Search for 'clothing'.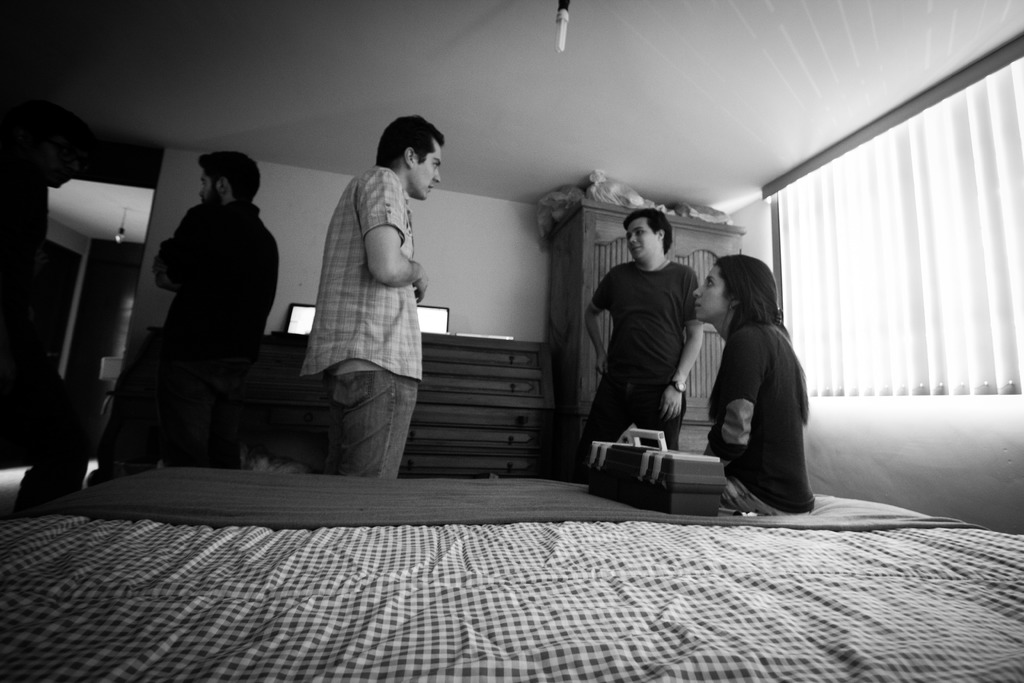
Found at 97 199 280 475.
